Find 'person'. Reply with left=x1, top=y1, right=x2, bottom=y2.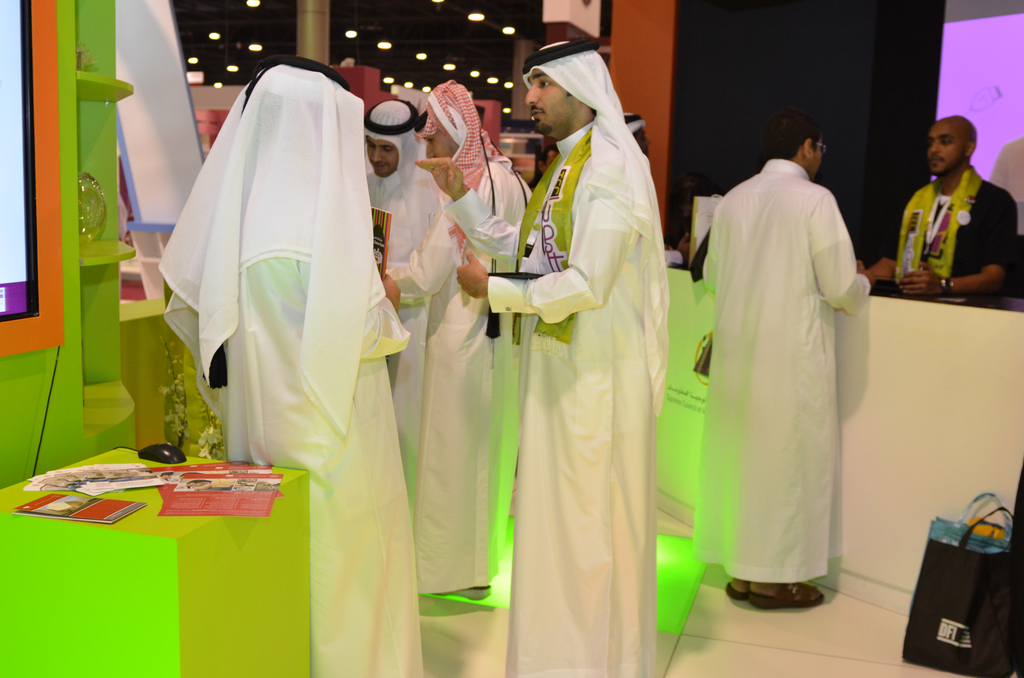
left=365, top=101, right=440, bottom=250.
